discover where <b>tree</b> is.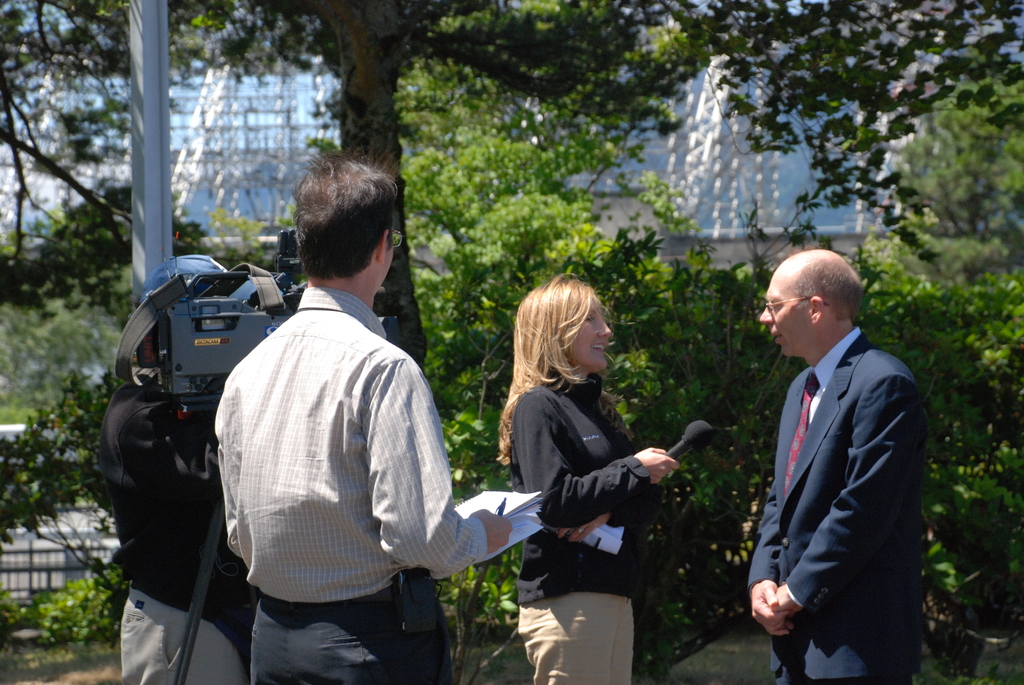
Discovered at <region>612, 174, 786, 628</region>.
